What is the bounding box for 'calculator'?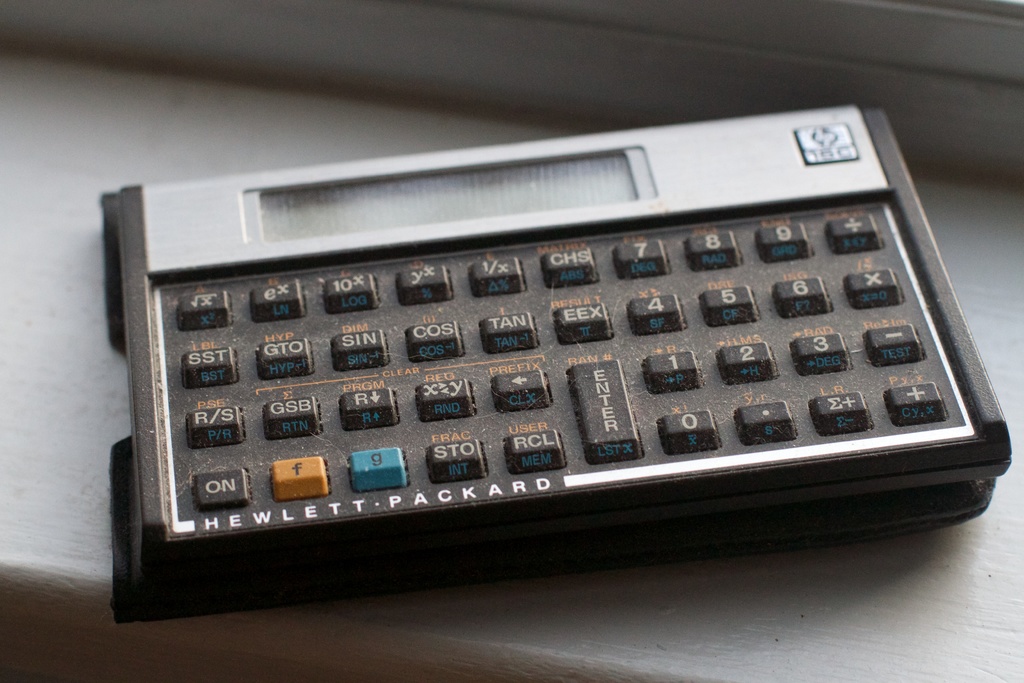
region(97, 97, 1015, 633).
